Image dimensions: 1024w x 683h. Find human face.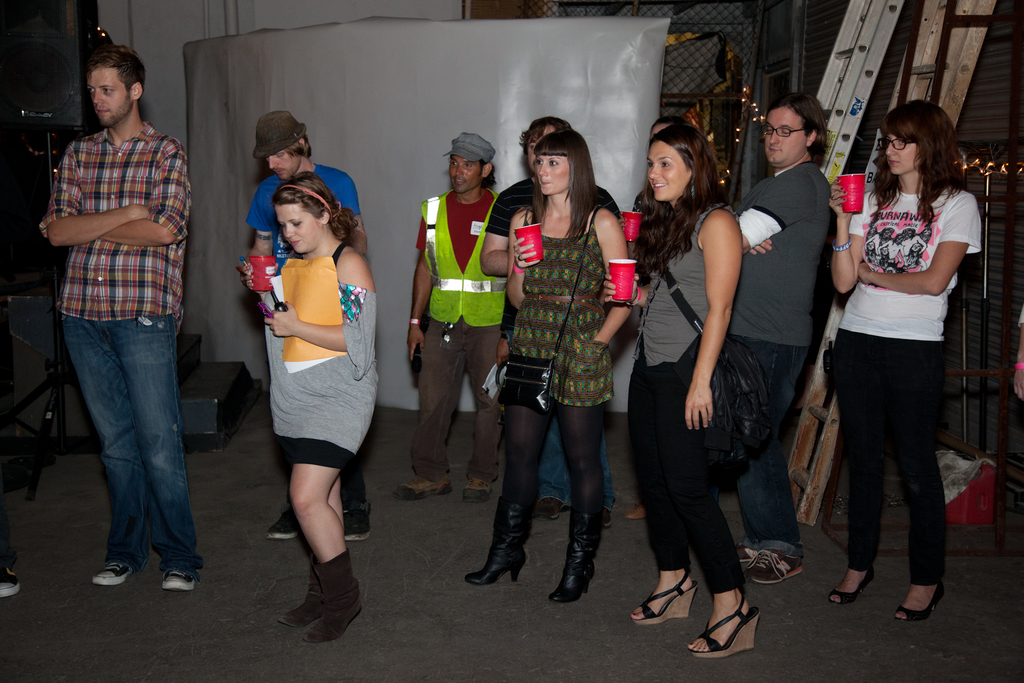
locate(525, 126, 554, 172).
